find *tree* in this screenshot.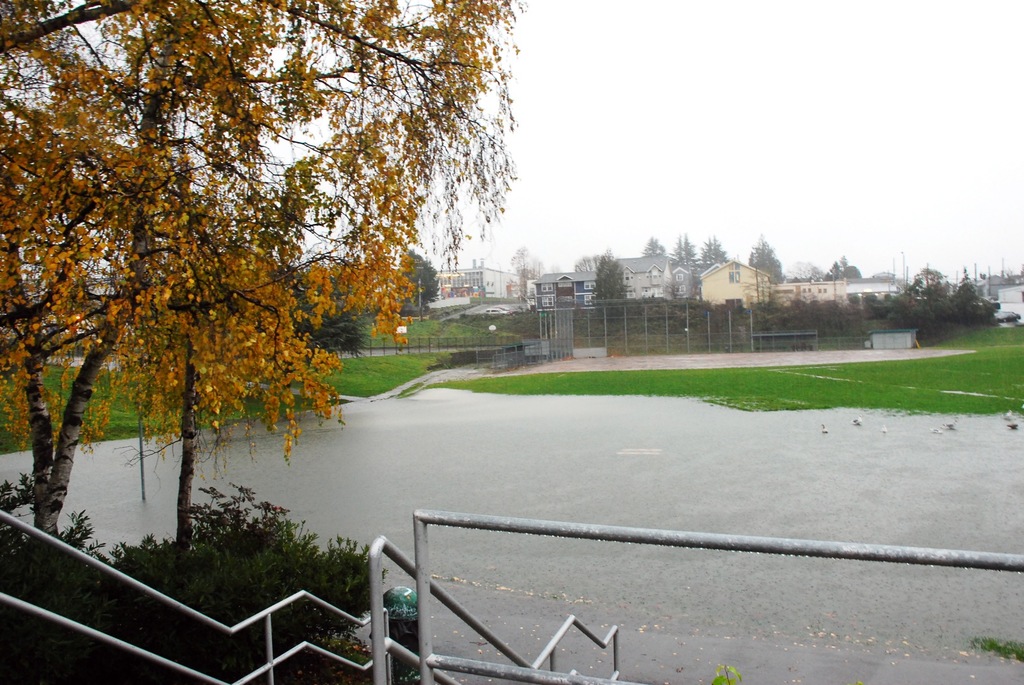
The bounding box for *tree* is <box>593,251,629,323</box>.
